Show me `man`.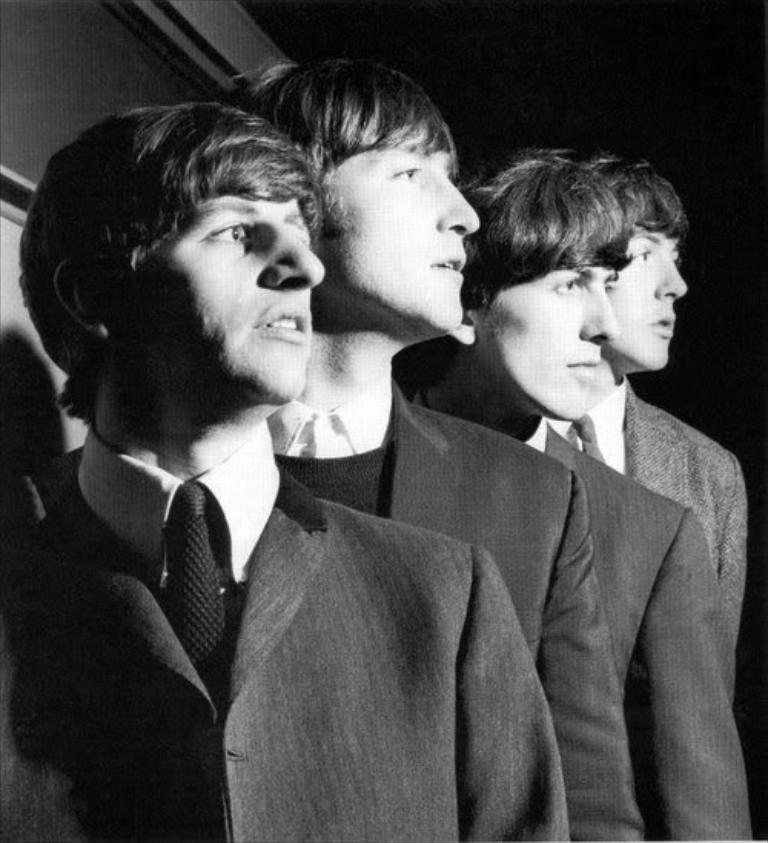
`man` is here: <region>535, 132, 760, 669</region>.
